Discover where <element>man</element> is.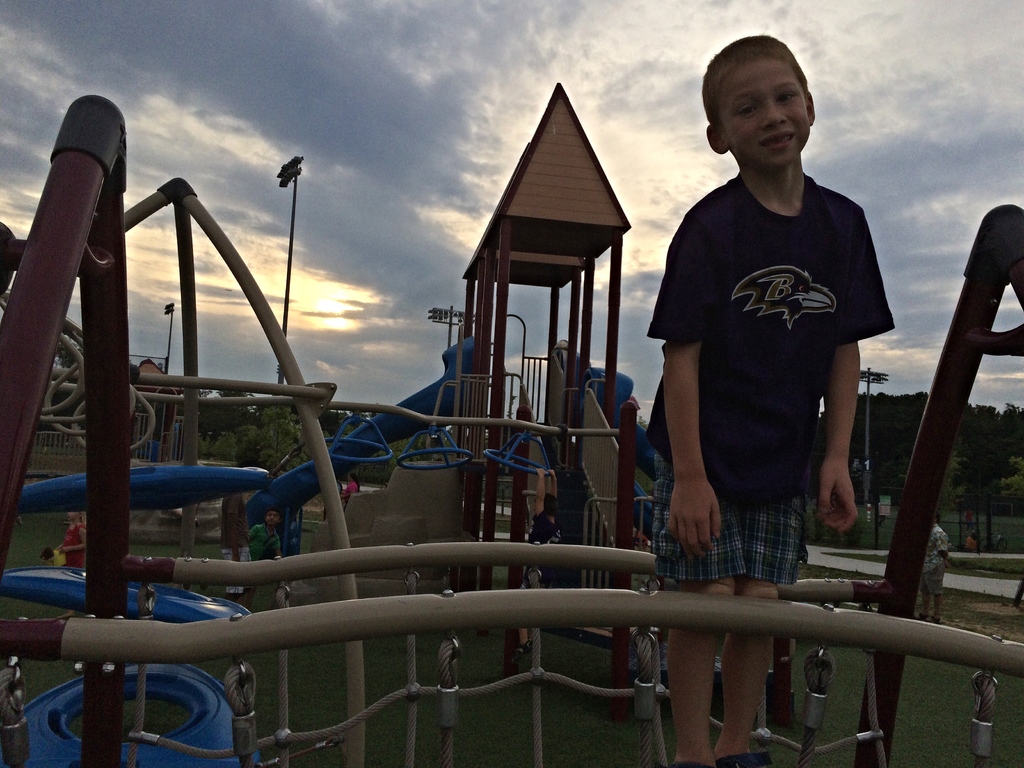
Discovered at x1=916 y1=510 x2=957 y2=634.
